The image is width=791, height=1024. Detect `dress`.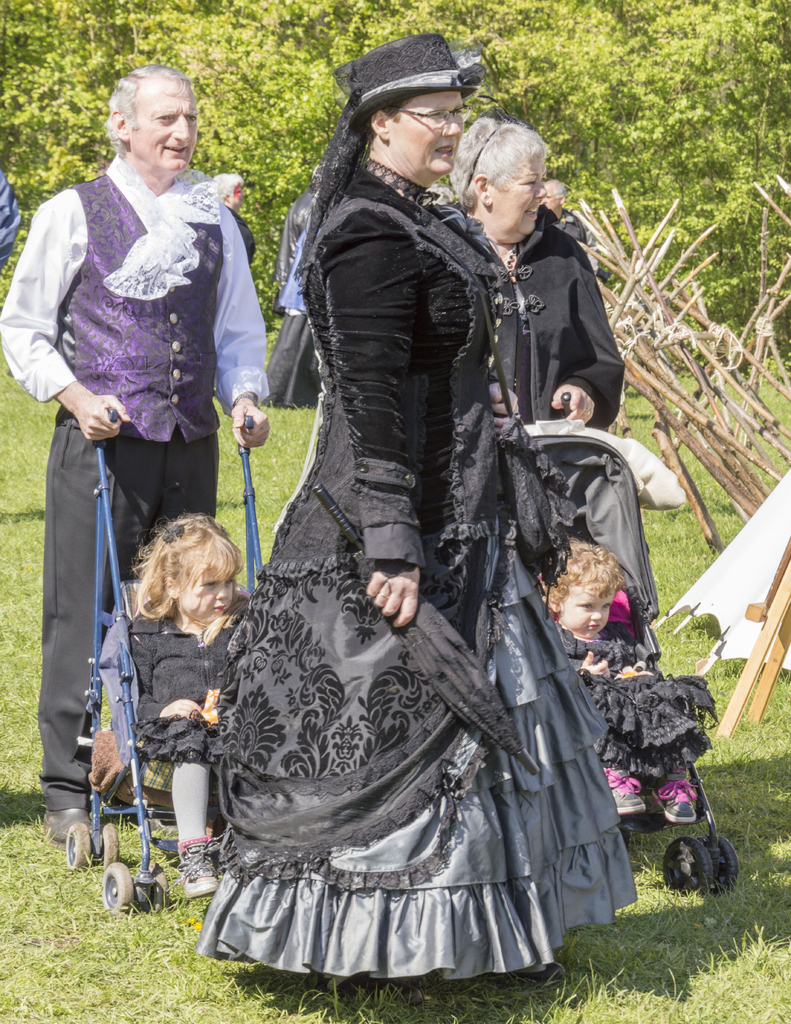
Detection: BBox(124, 604, 236, 765).
